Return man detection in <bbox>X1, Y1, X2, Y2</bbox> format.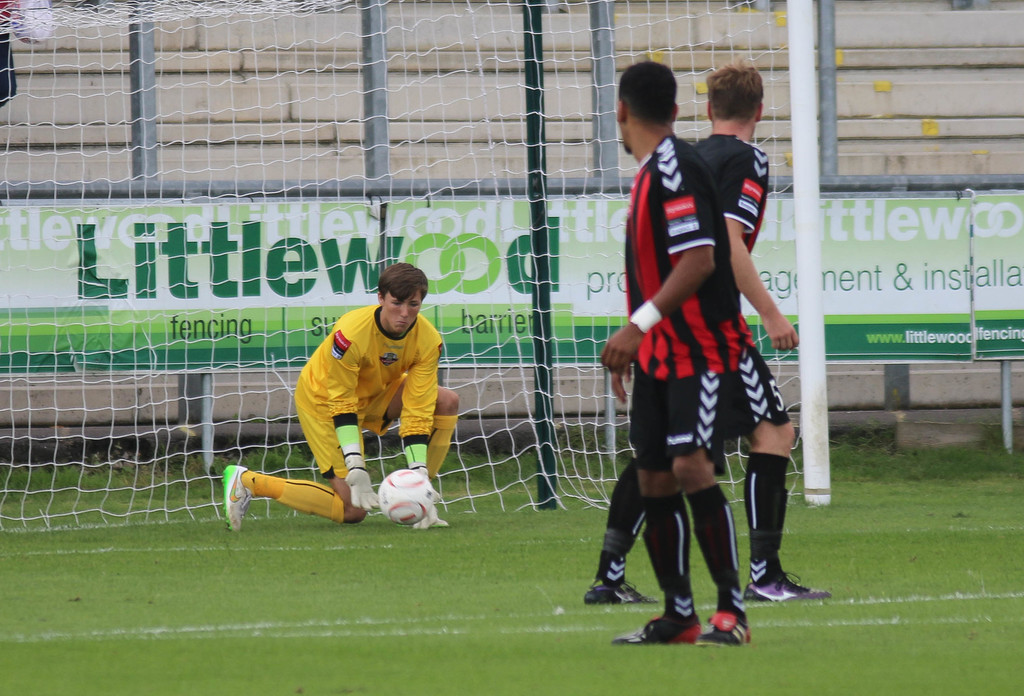
<bbox>583, 61, 828, 606</bbox>.
